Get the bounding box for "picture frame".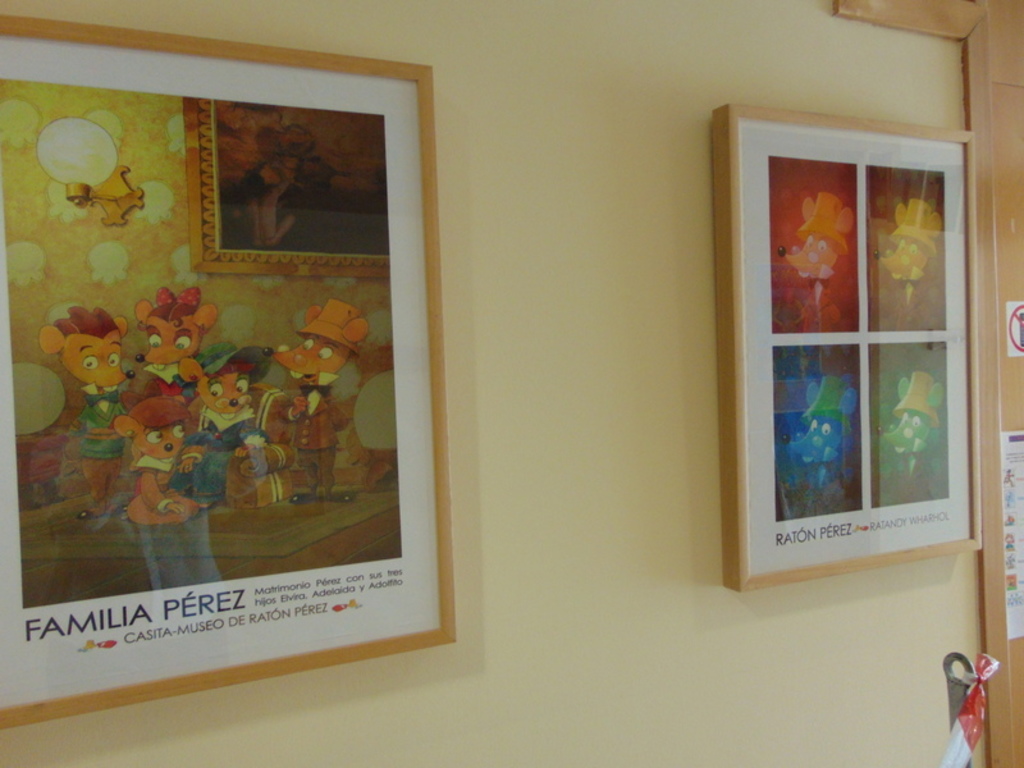
box(718, 114, 980, 599).
